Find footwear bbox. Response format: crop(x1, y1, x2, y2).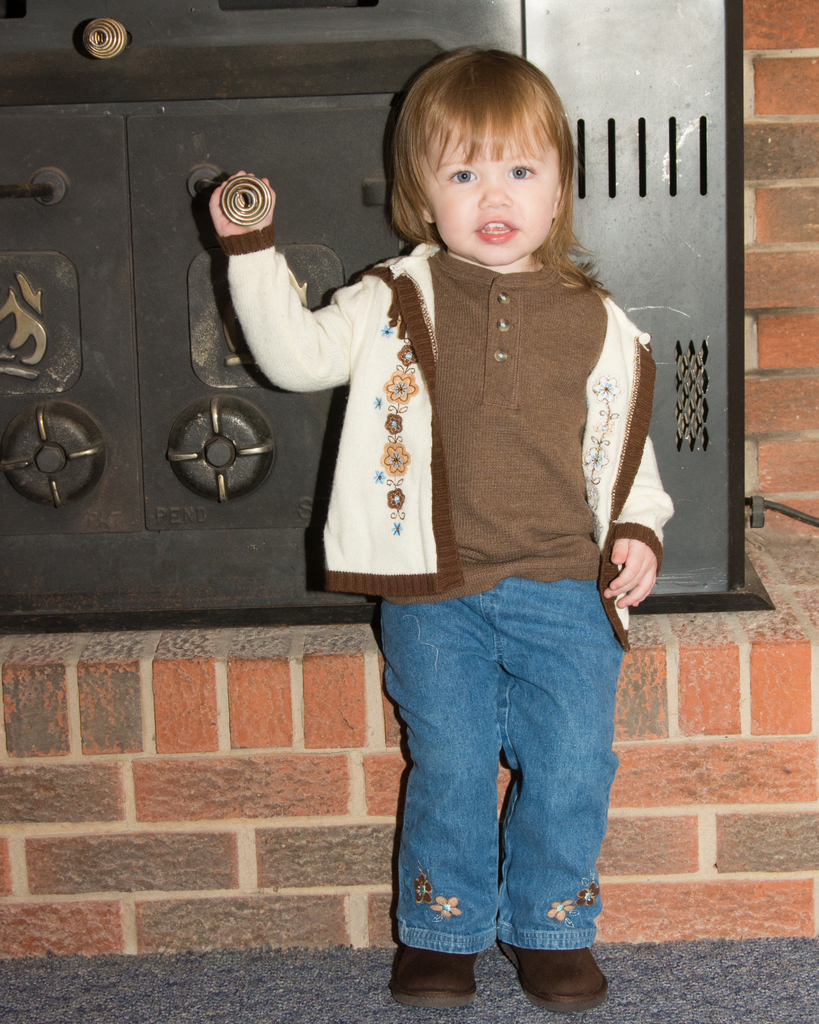
crop(507, 942, 608, 1016).
